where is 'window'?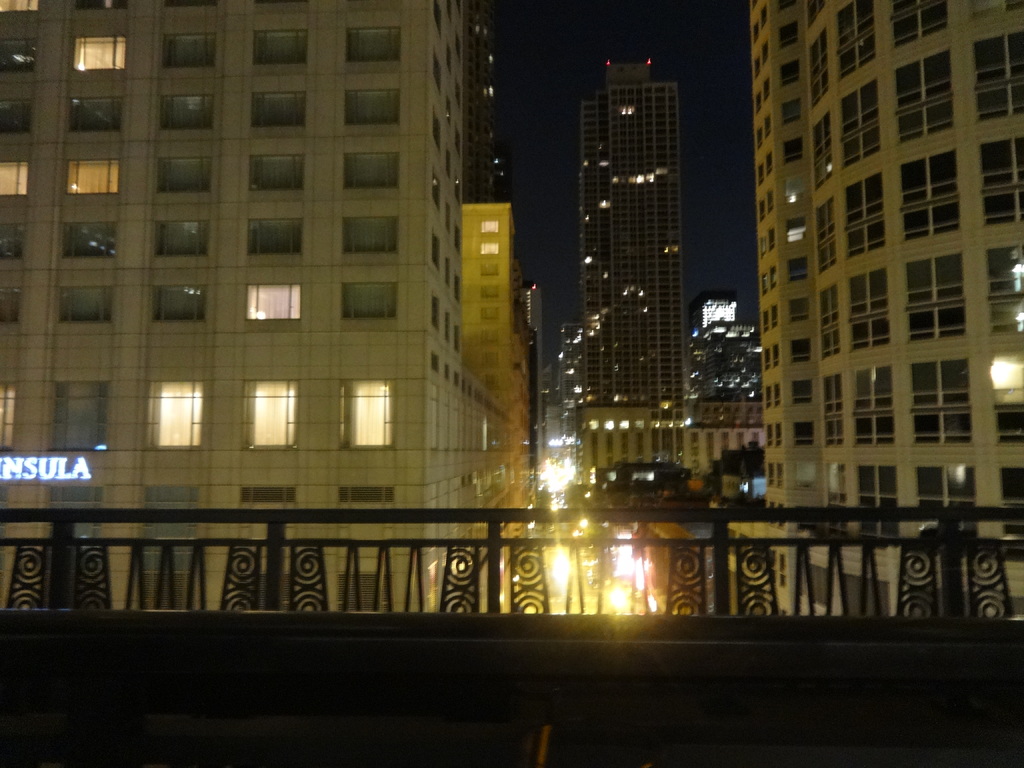
box(1, 289, 24, 332).
